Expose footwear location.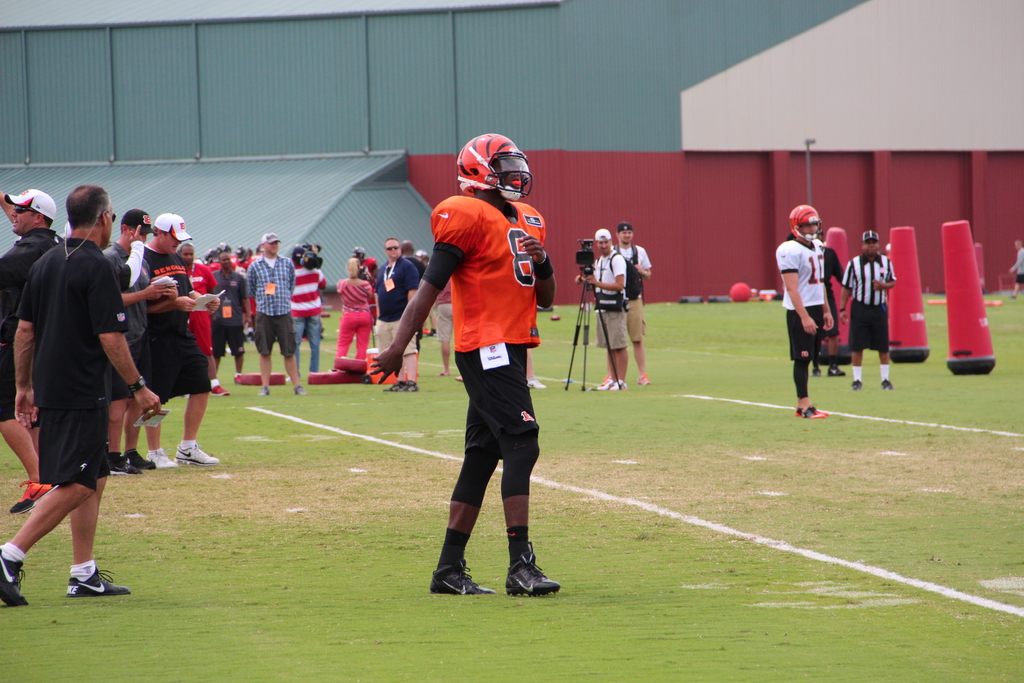
Exposed at <box>111,459,144,477</box>.
